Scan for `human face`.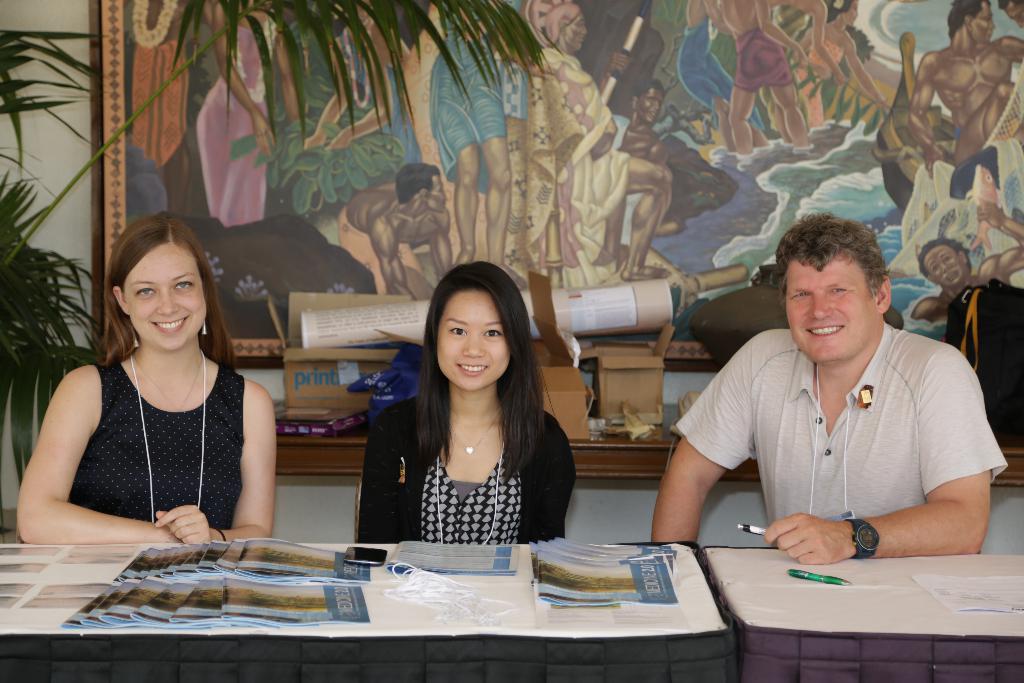
Scan result: [564, 18, 585, 52].
